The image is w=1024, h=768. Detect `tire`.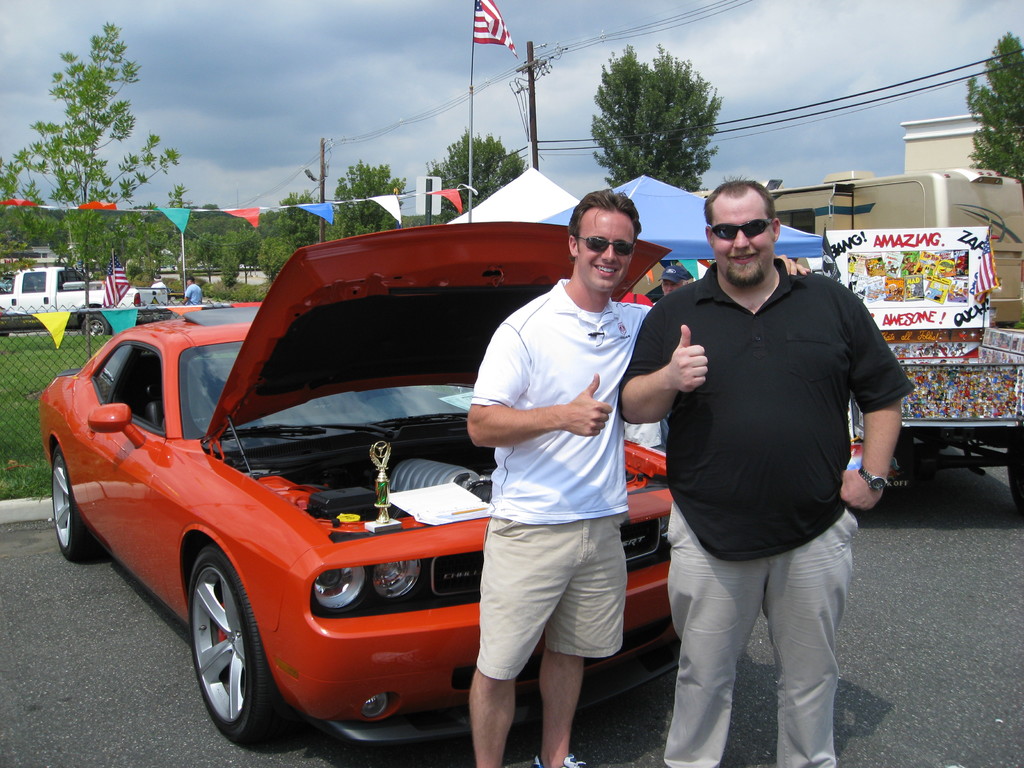
Detection: 169,547,273,751.
